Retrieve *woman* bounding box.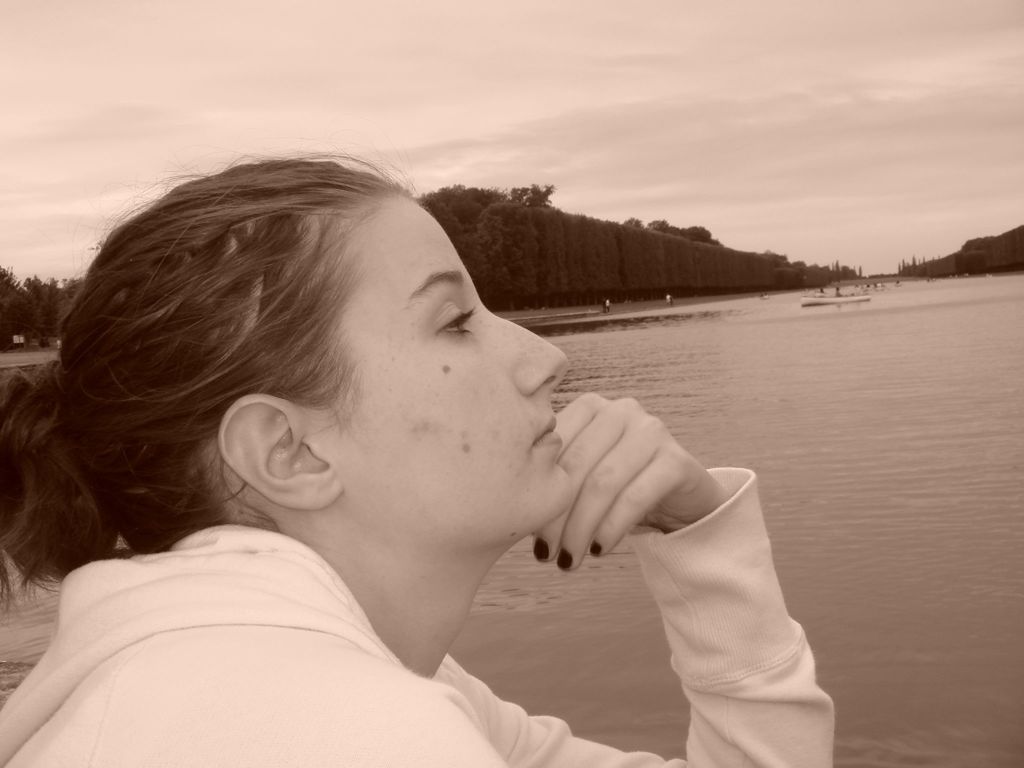
Bounding box: l=17, t=180, r=799, b=767.
